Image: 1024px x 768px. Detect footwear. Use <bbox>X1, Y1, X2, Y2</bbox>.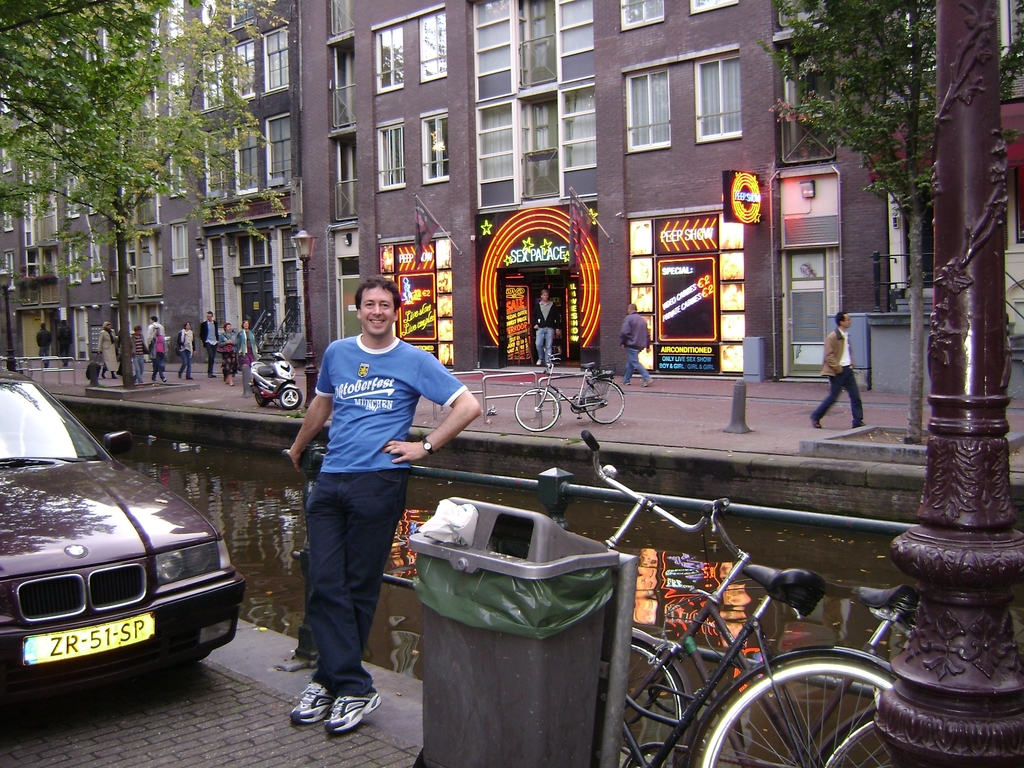
<bbox>326, 692, 385, 737</bbox>.
